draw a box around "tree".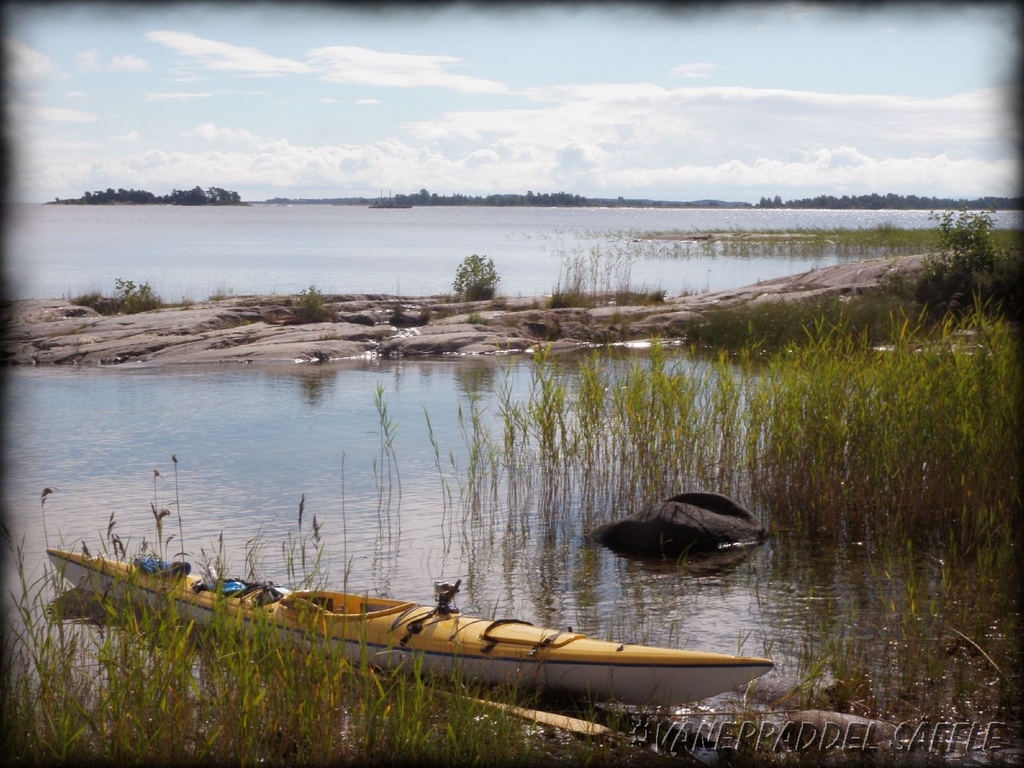
[x1=171, y1=183, x2=244, y2=206].
